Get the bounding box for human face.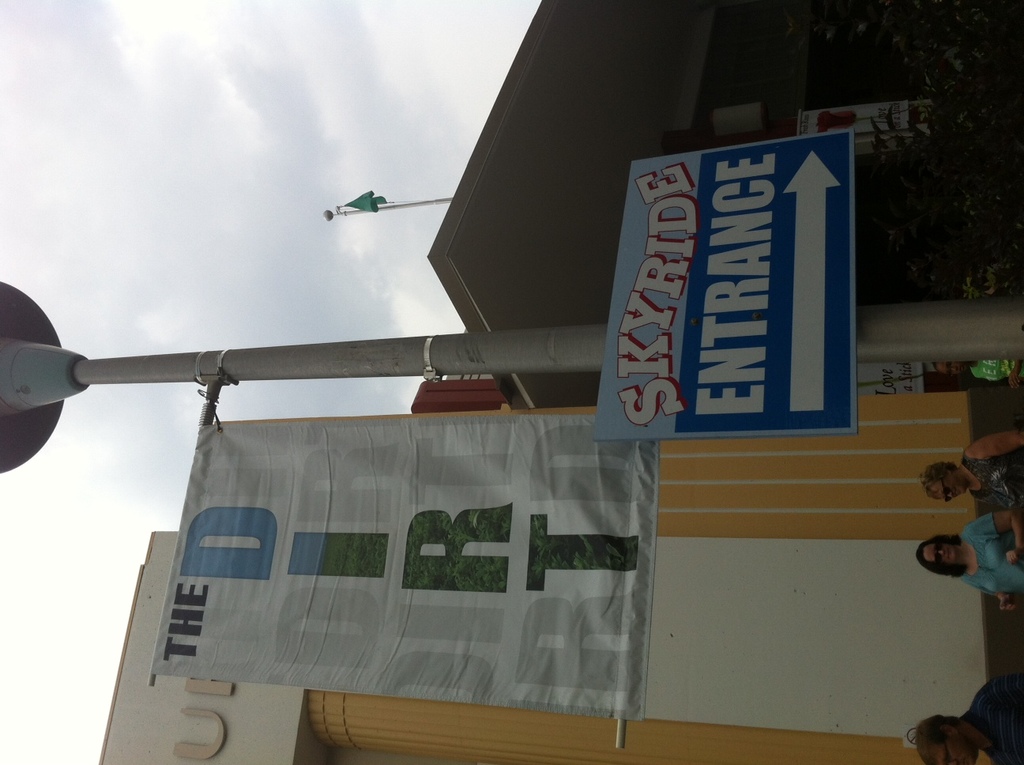
bbox(928, 471, 966, 499).
